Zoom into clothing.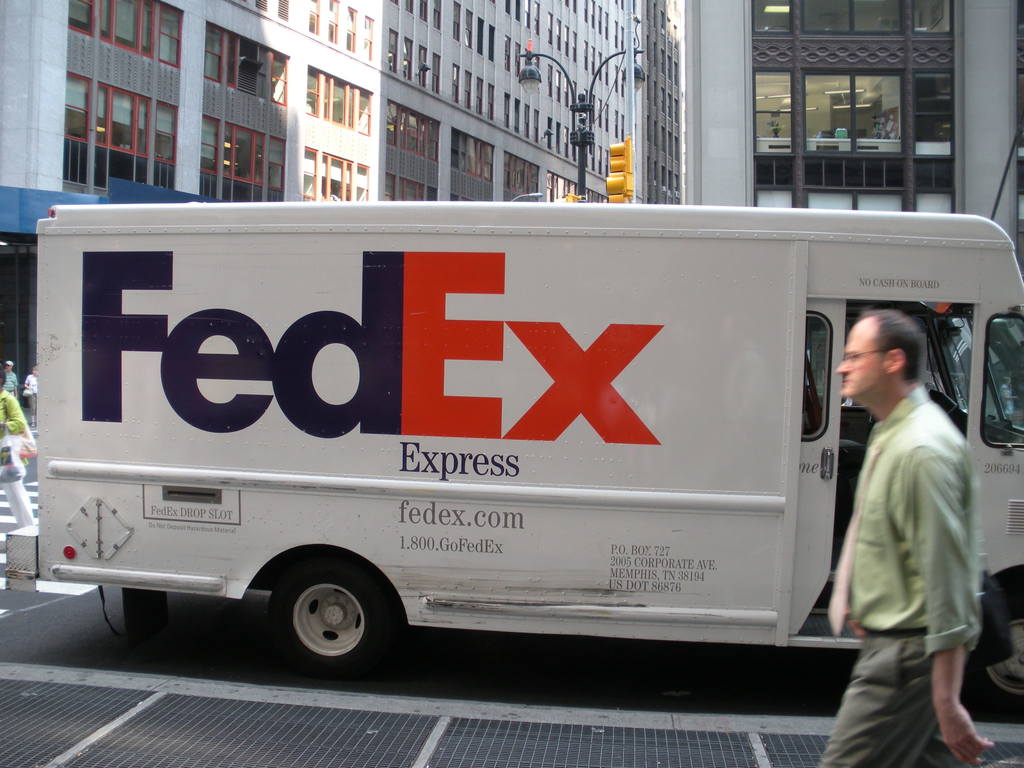
Zoom target: 931:316:1015:415.
